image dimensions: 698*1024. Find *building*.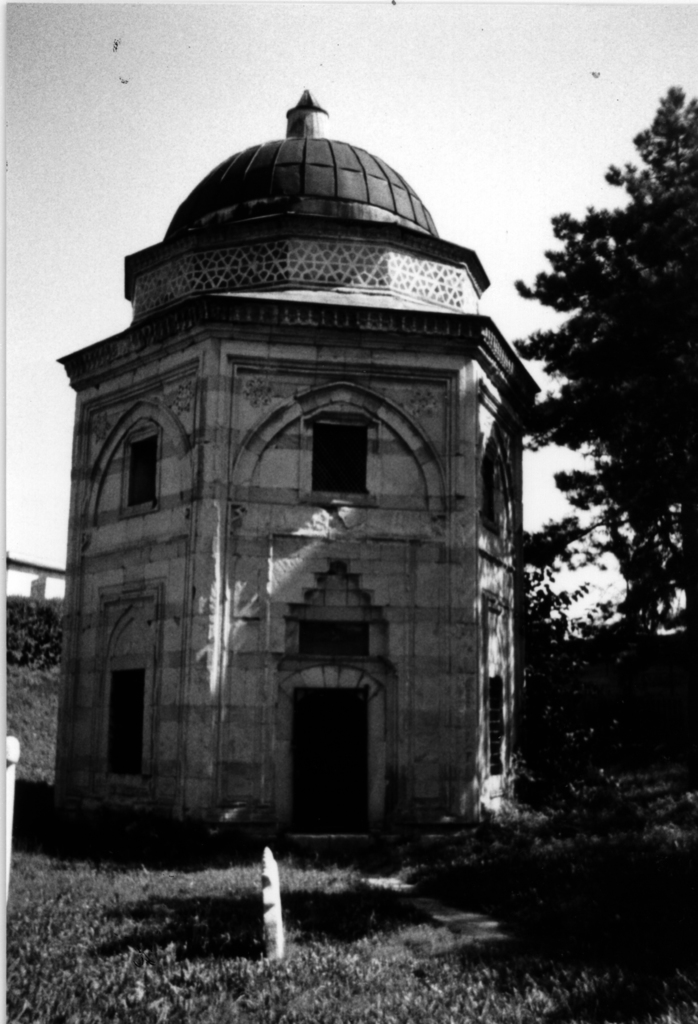
bbox(49, 76, 551, 847).
